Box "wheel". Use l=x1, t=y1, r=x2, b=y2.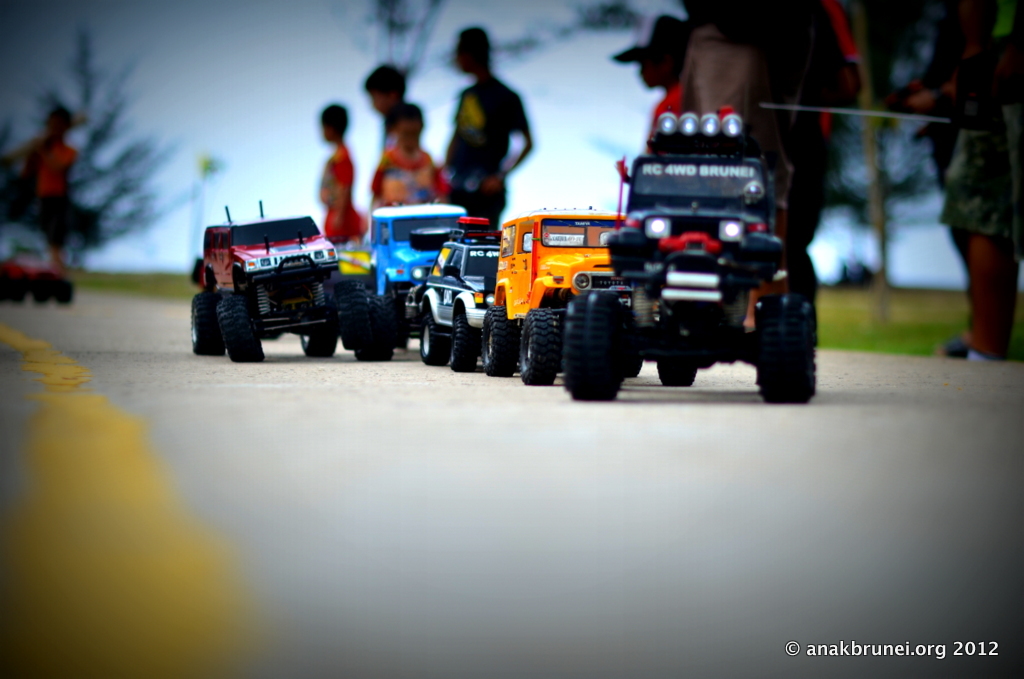
l=568, t=287, r=630, b=385.
